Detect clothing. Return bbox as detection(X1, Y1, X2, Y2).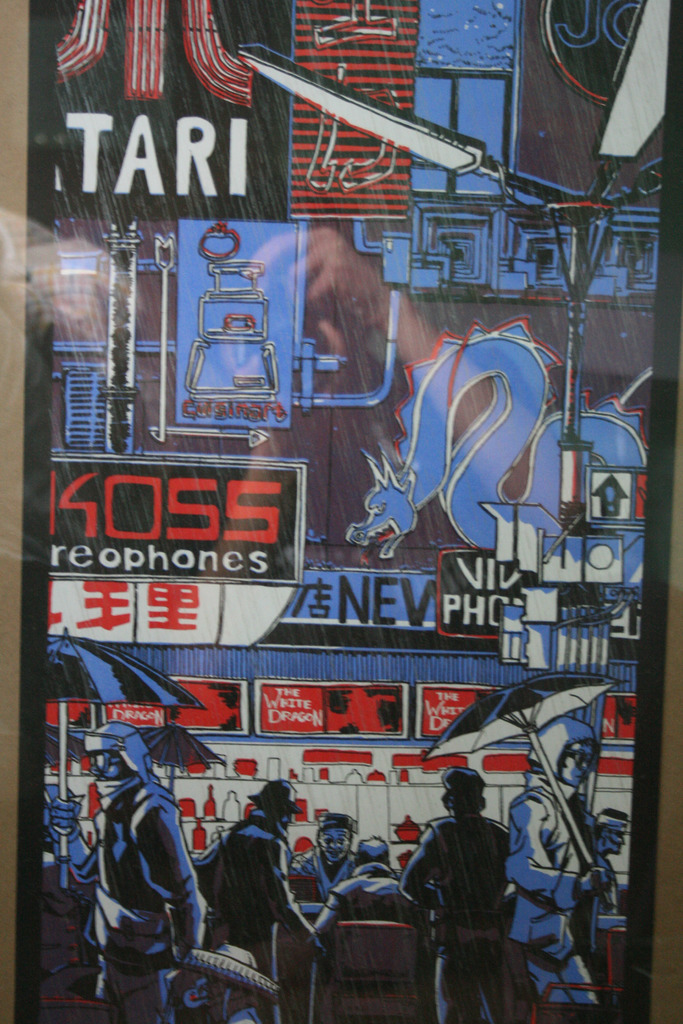
detection(77, 717, 203, 1023).
